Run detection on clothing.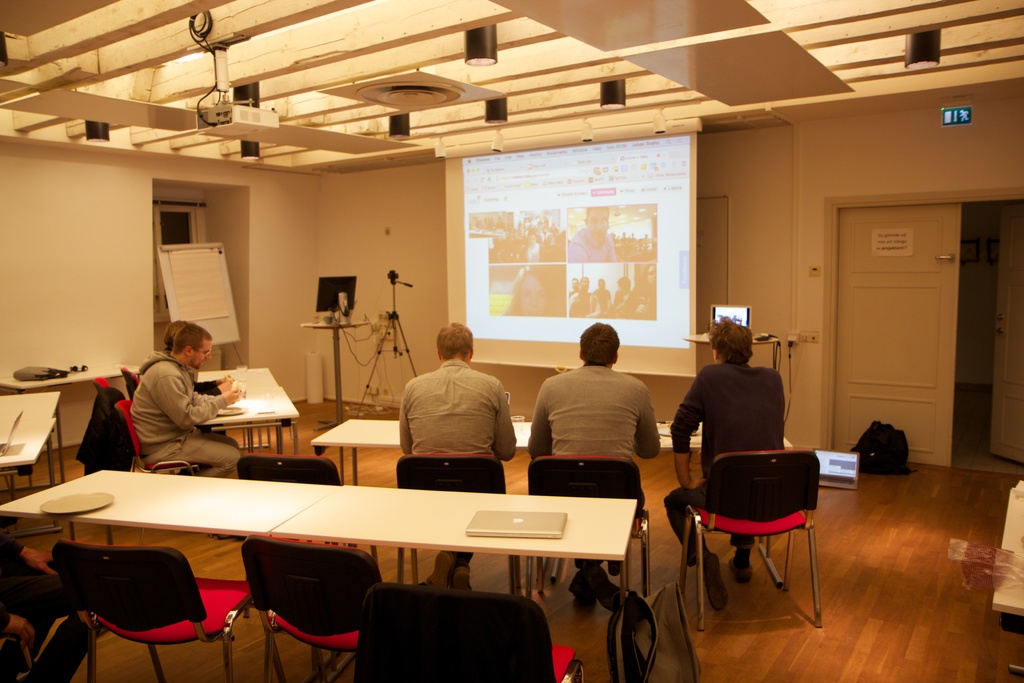
Result: Rect(387, 346, 516, 483).
